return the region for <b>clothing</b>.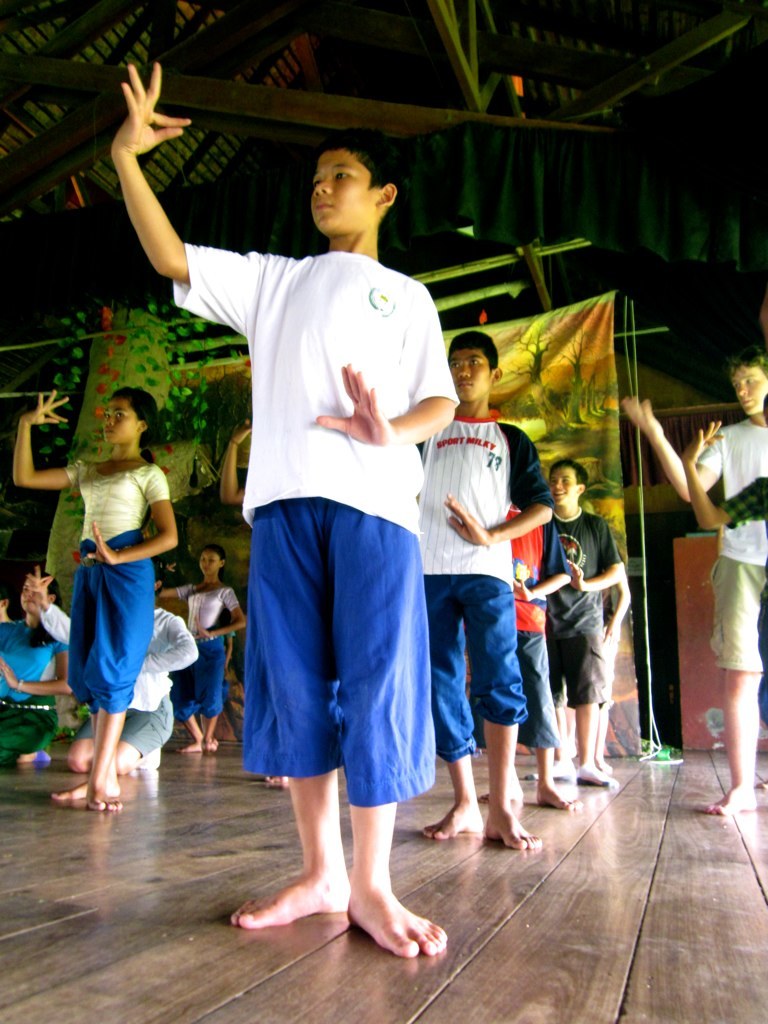
418, 413, 556, 765.
